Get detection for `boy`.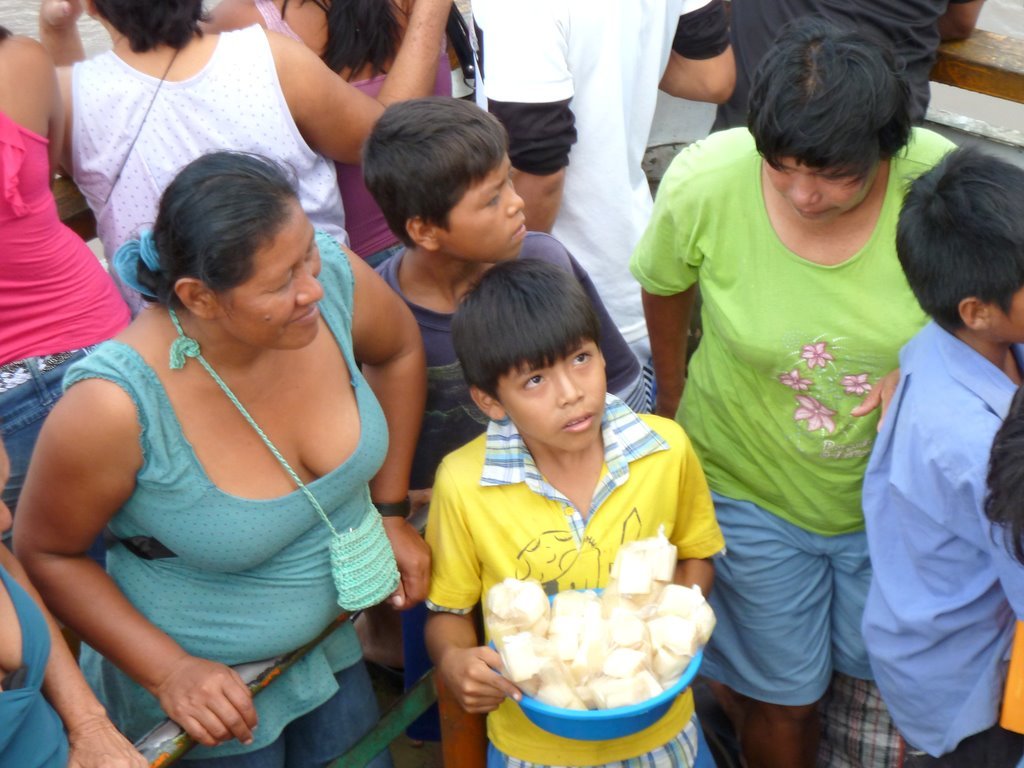
Detection: BBox(858, 141, 1023, 767).
